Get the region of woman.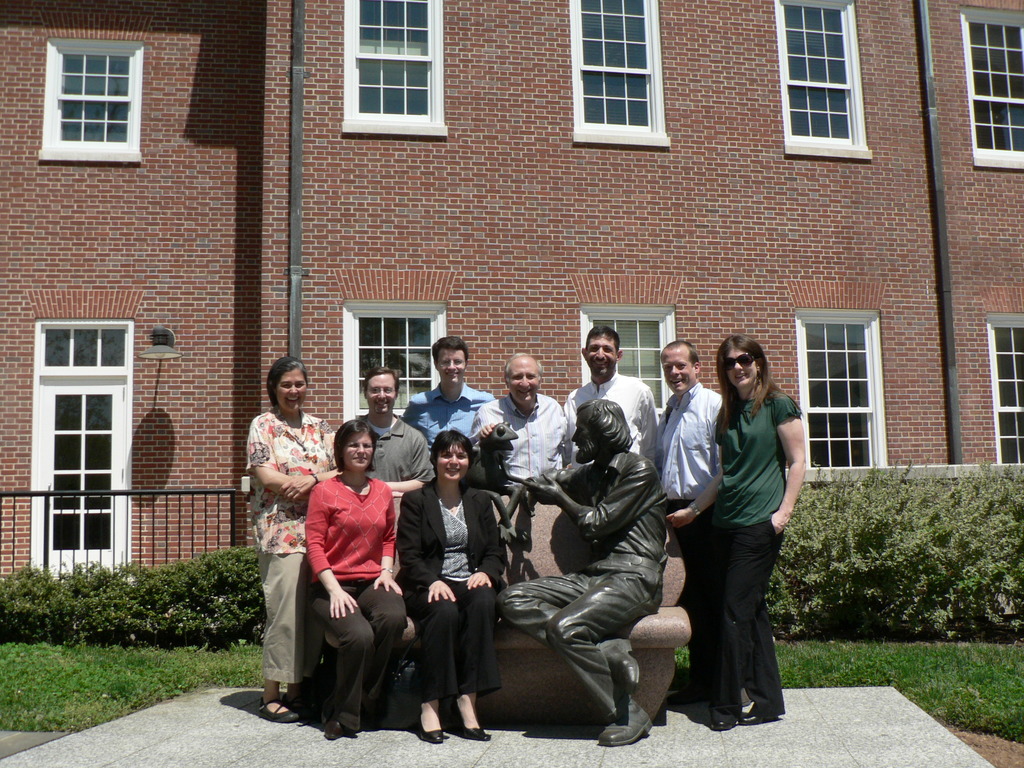
<region>394, 437, 507, 741</region>.
